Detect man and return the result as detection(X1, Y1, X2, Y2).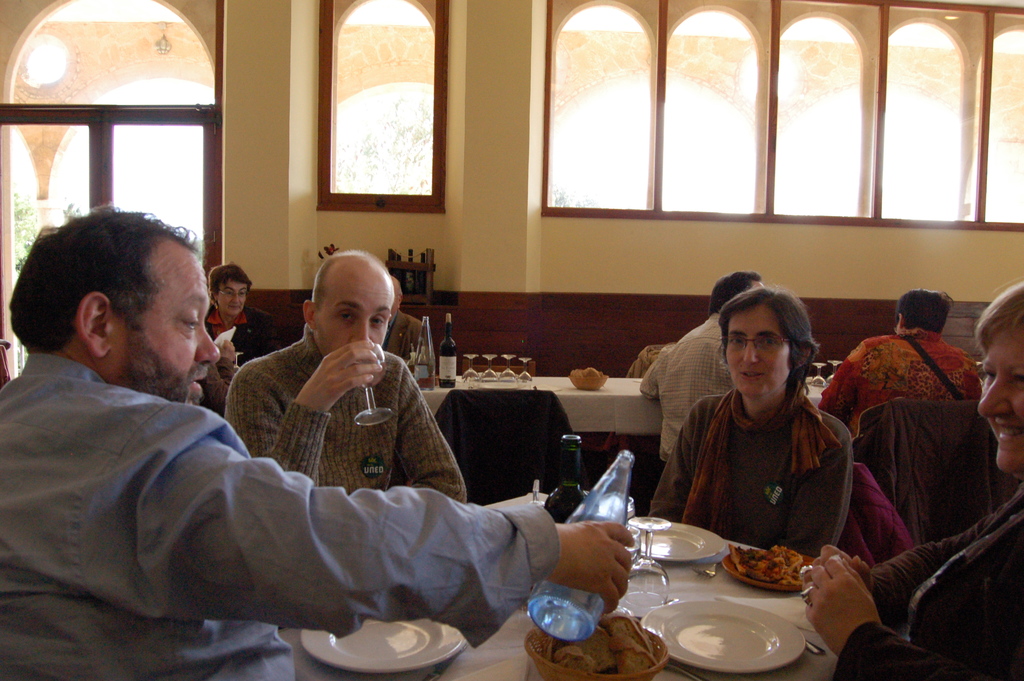
detection(643, 268, 774, 477).
